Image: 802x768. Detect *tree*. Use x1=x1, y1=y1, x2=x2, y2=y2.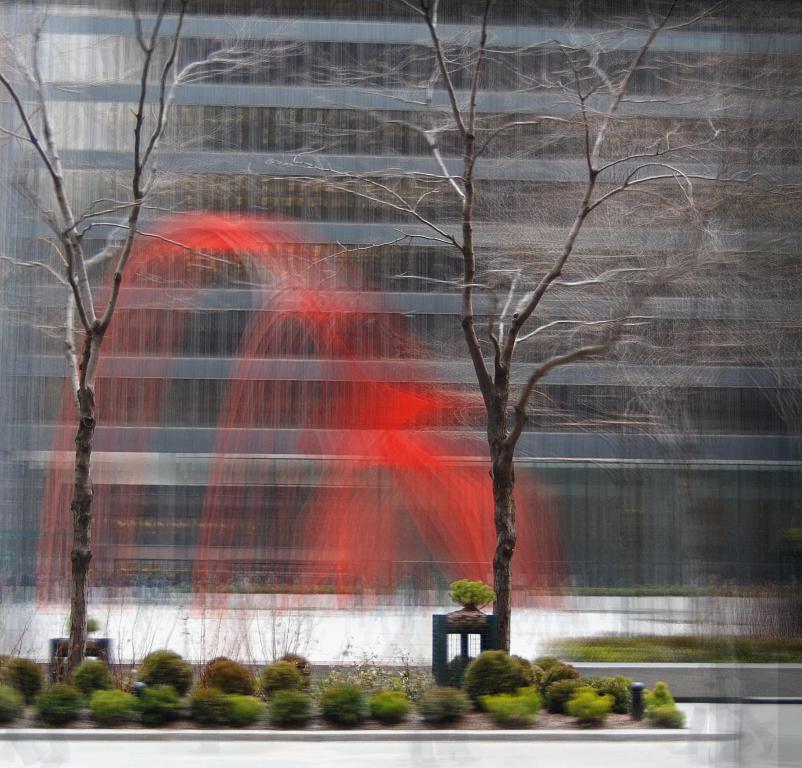
x1=0, y1=0, x2=795, y2=677.
